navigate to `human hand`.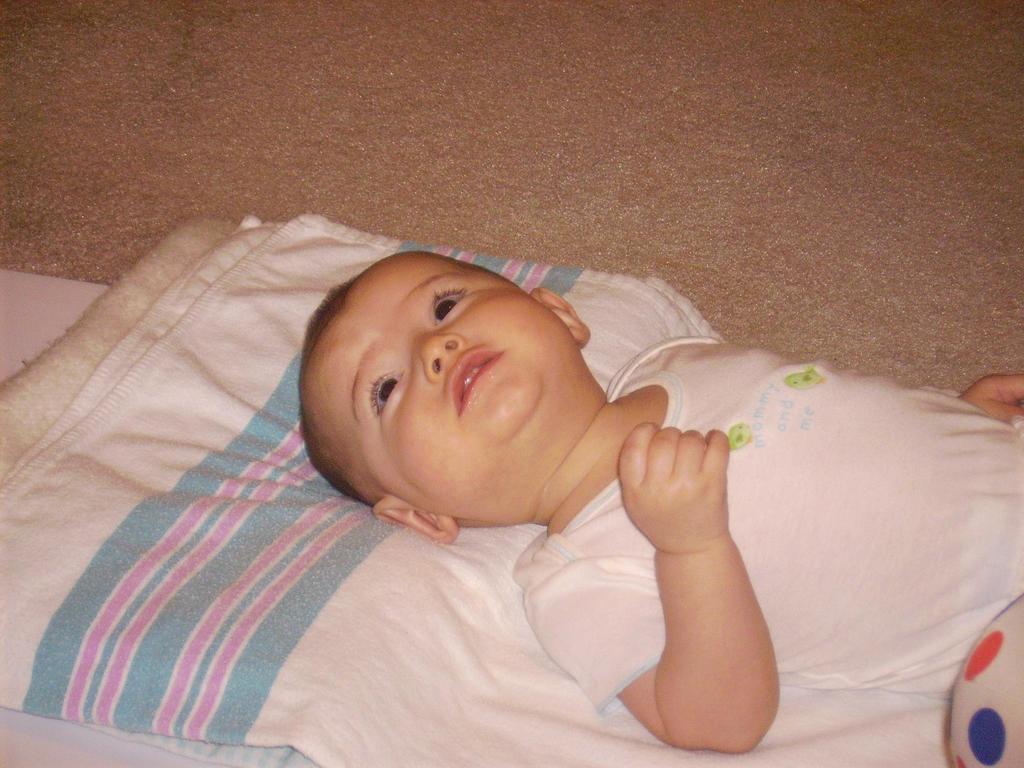
Navigation target: left=618, top=421, right=730, bottom=550.
